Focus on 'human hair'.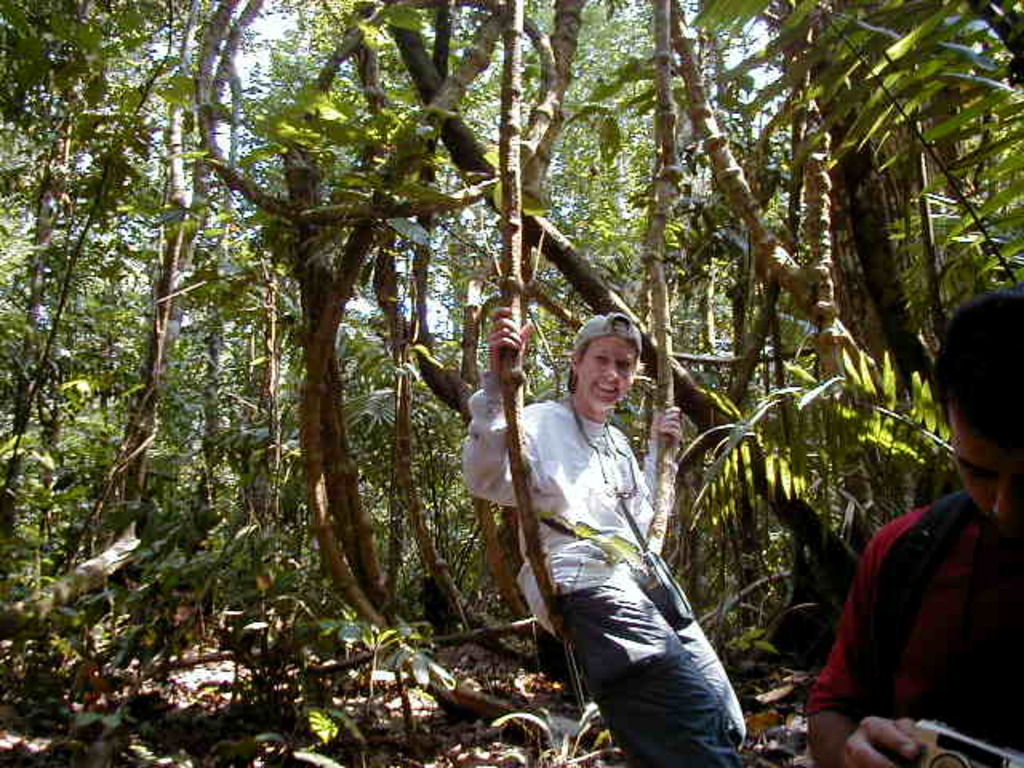
Focused at crop(576, 334, 650, 373).
